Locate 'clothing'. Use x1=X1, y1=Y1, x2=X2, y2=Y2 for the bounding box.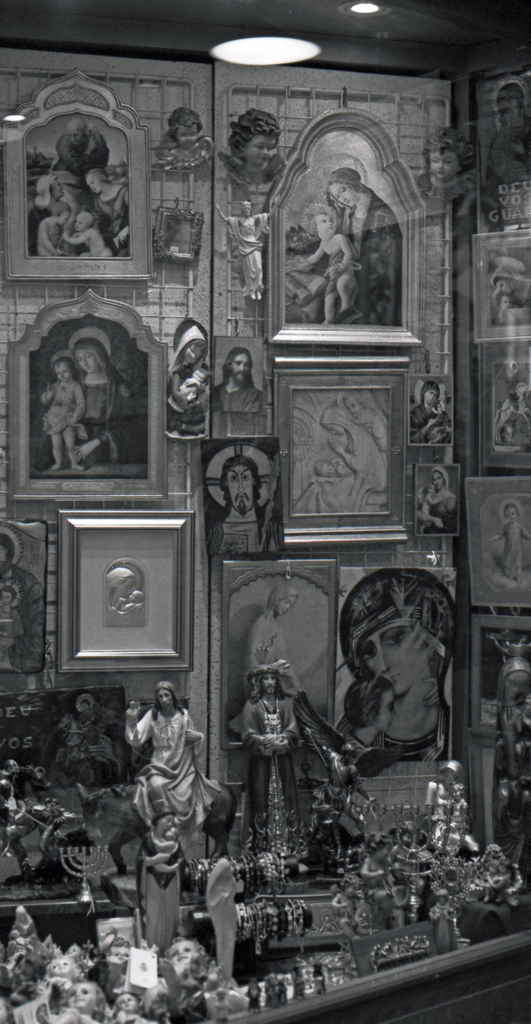
x1=498, y1=519, x2=530, y2=572.
